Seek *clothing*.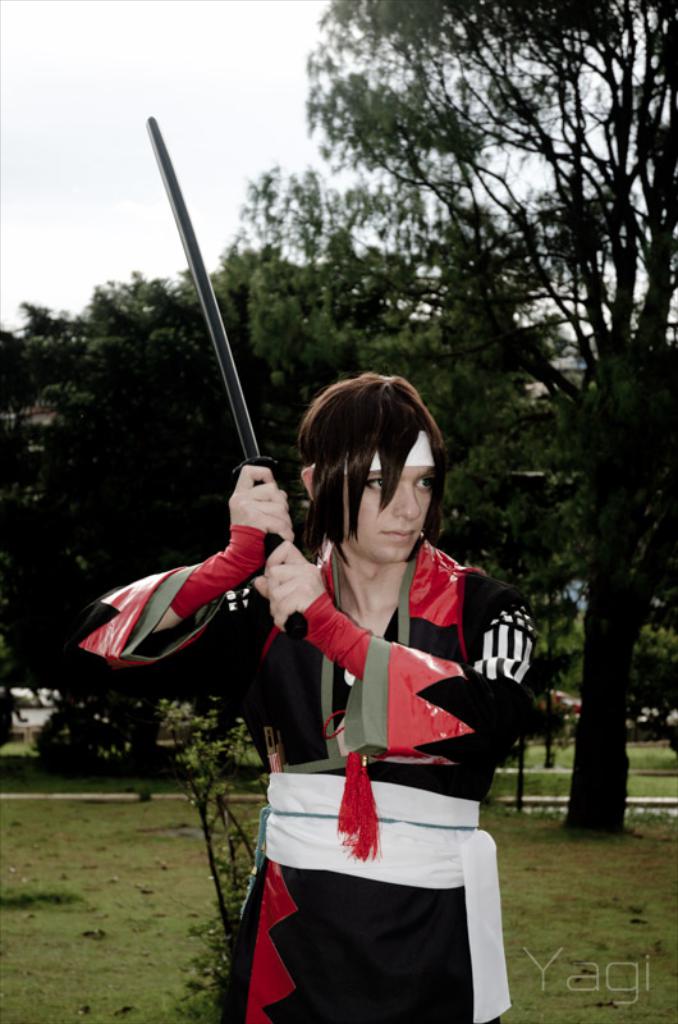
(left=67, top=530, right=536, bottom=1023).
